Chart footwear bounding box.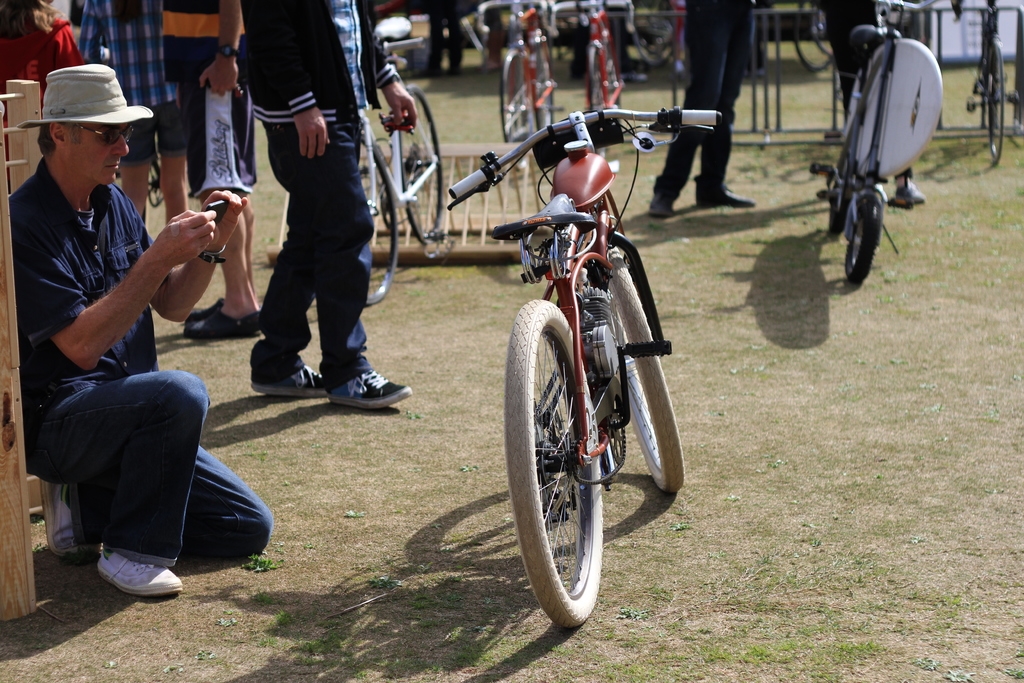
Charted: bbox=[97, 549, 179, 597].
